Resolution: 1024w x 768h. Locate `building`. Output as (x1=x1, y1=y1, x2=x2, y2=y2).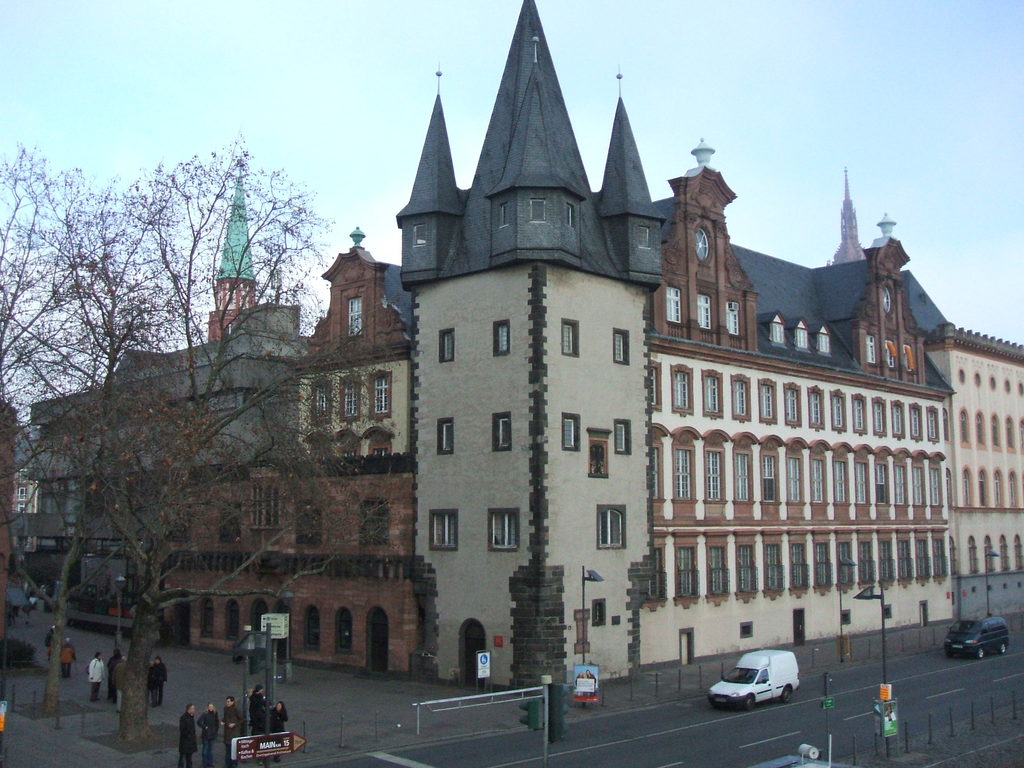
(x1=9, y1=0, x2=1023, y2=699).
